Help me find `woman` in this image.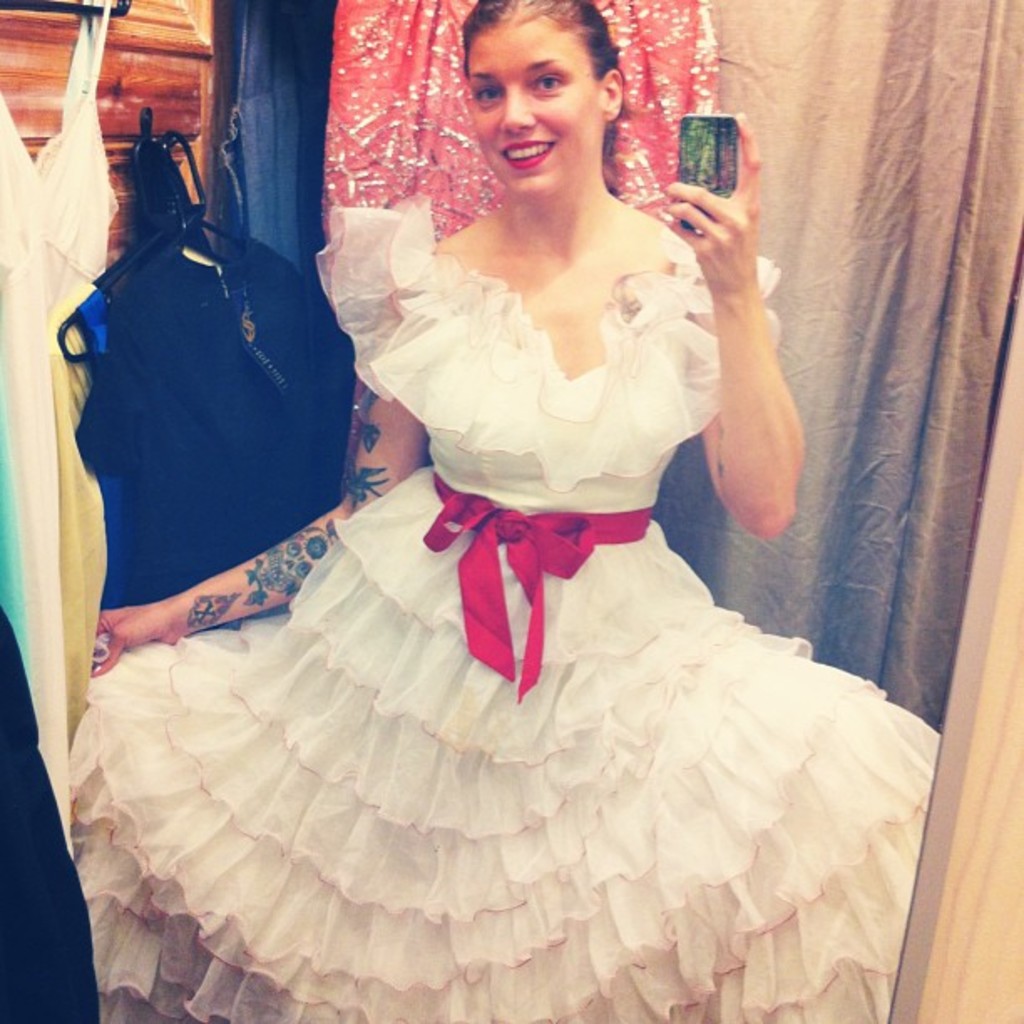
Found it: rect(107, 0, 907, 1016).
